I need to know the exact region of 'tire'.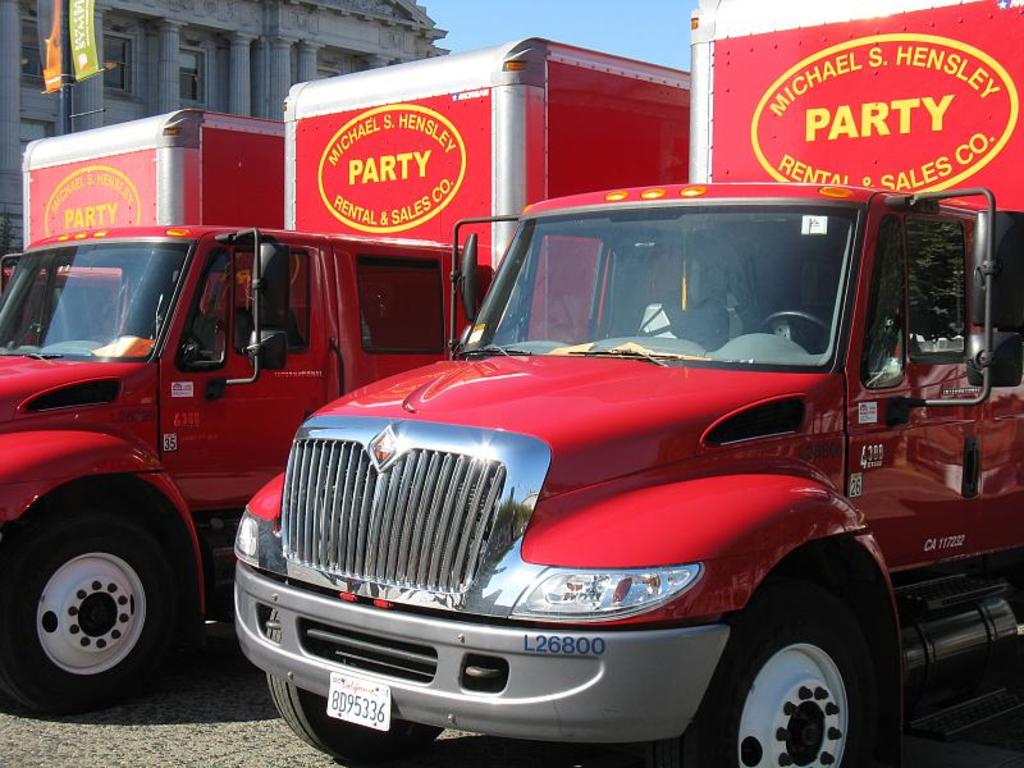
Region: {"left": 0, "top": 509, "right": 175, "bottom": 714}.
